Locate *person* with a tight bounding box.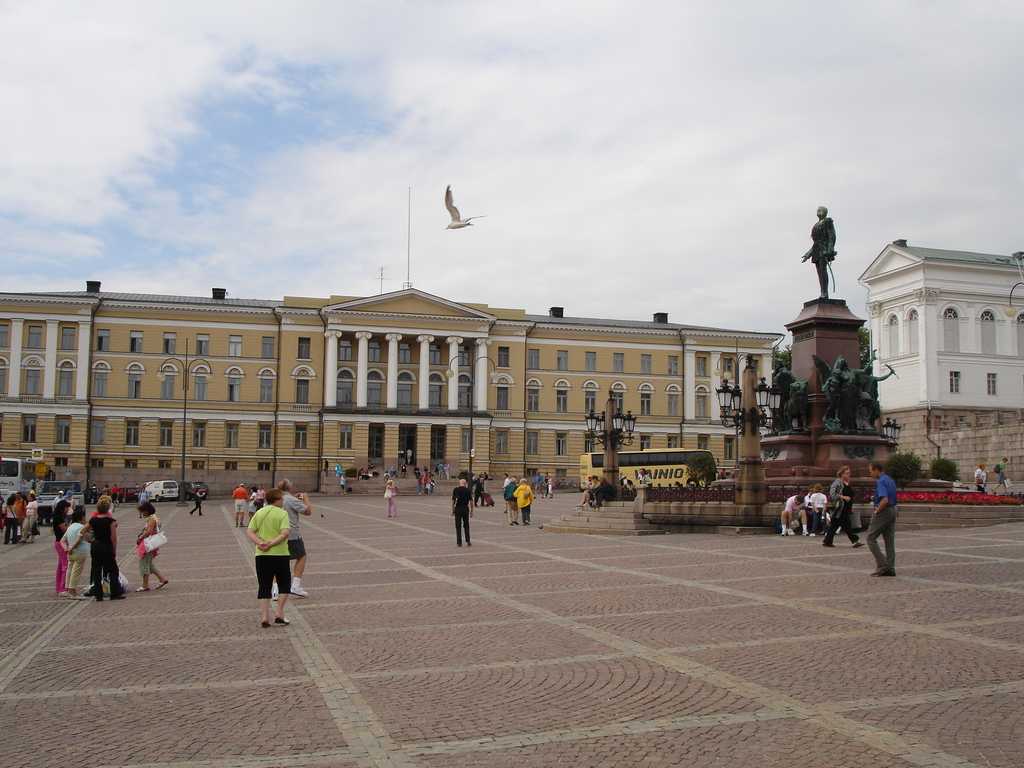
bbox(187, 486, 207, 518).
